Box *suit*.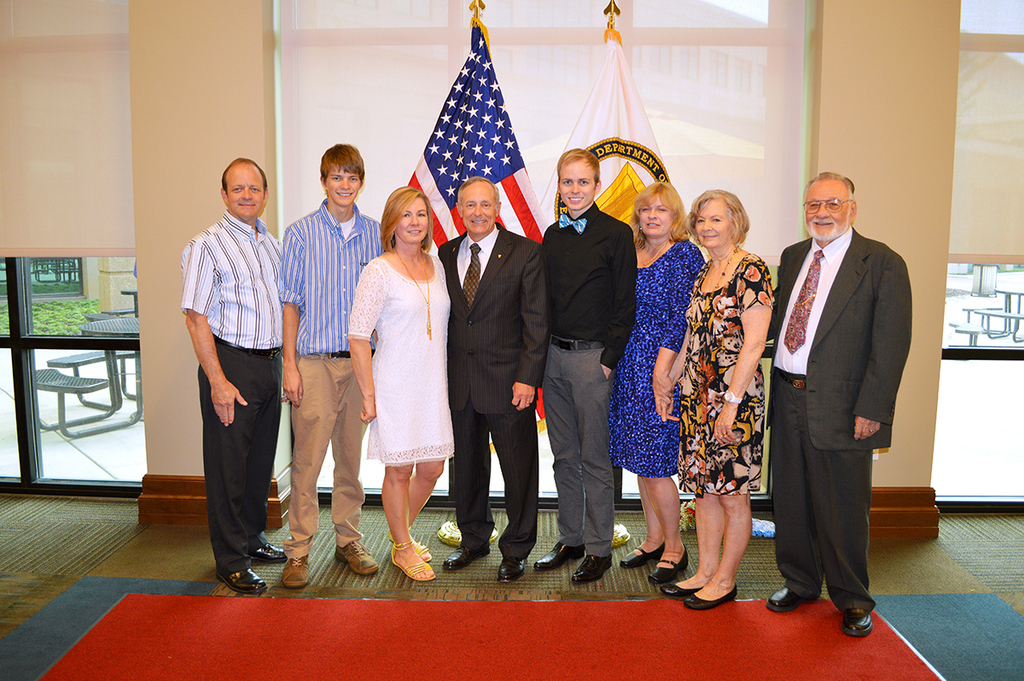
(x1=768, y1=168, x2=913, y2=645).
